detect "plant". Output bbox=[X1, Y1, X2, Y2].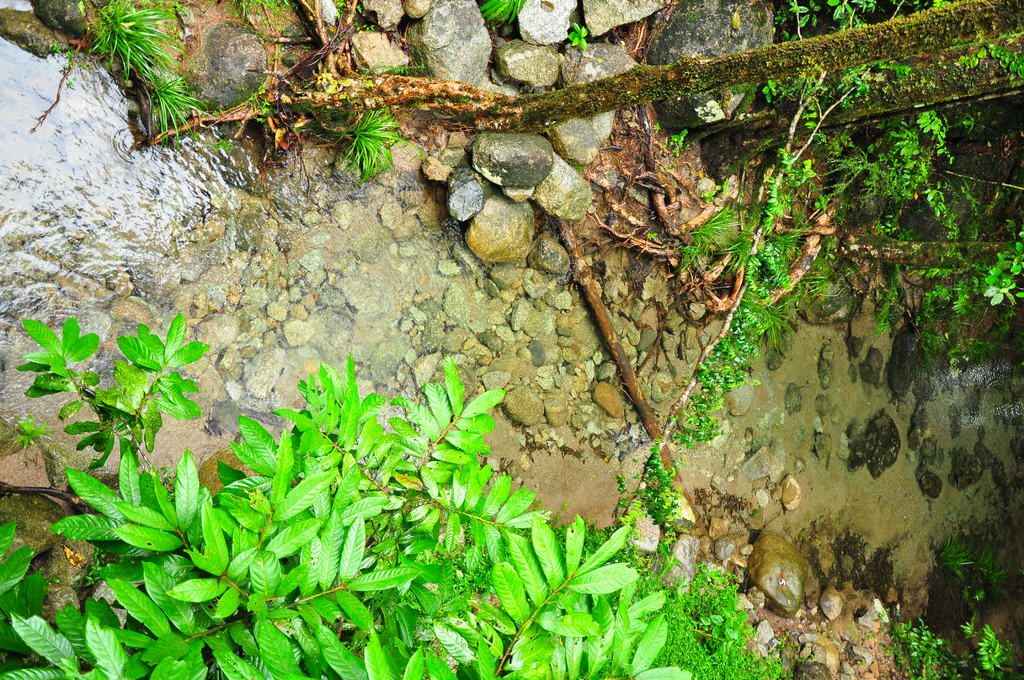
bbox=[830, 522, 863, 587].
